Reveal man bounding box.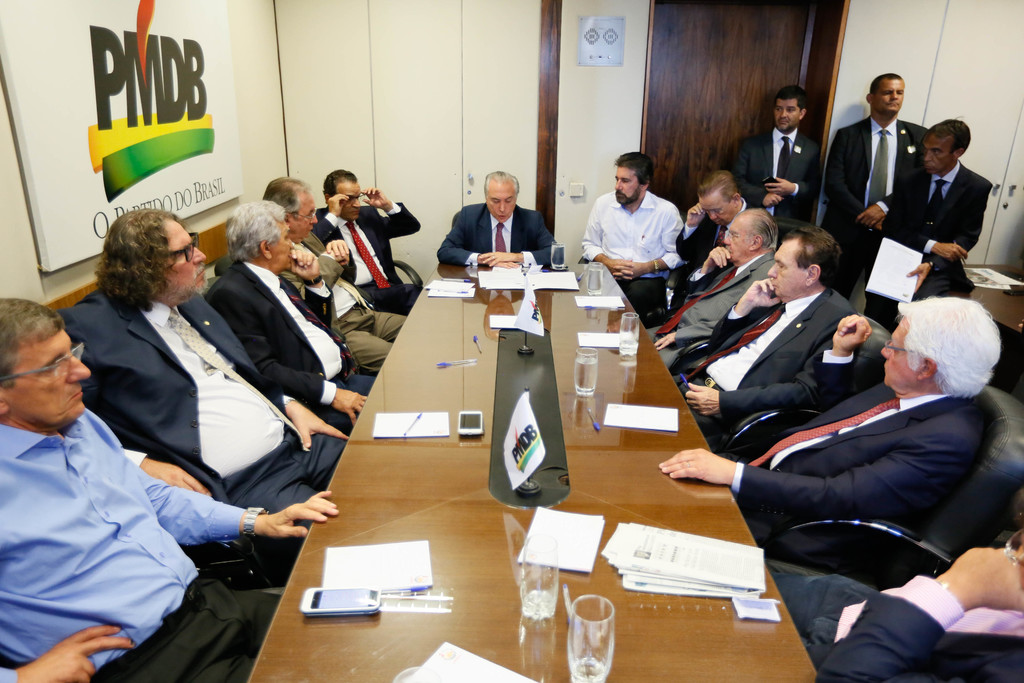
Revealed: select_region(645, 203, 786, 374).
